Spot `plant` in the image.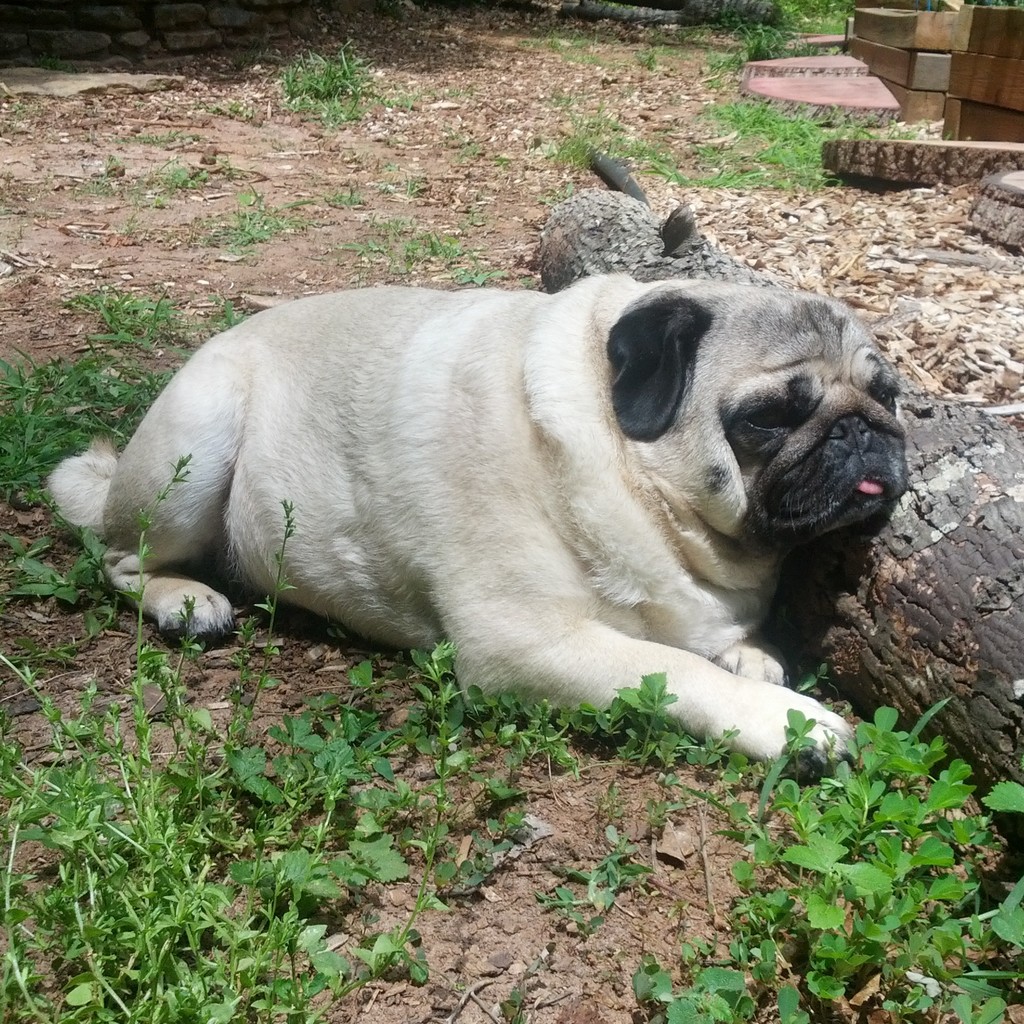
`plant` found at (690,0,858,95).
